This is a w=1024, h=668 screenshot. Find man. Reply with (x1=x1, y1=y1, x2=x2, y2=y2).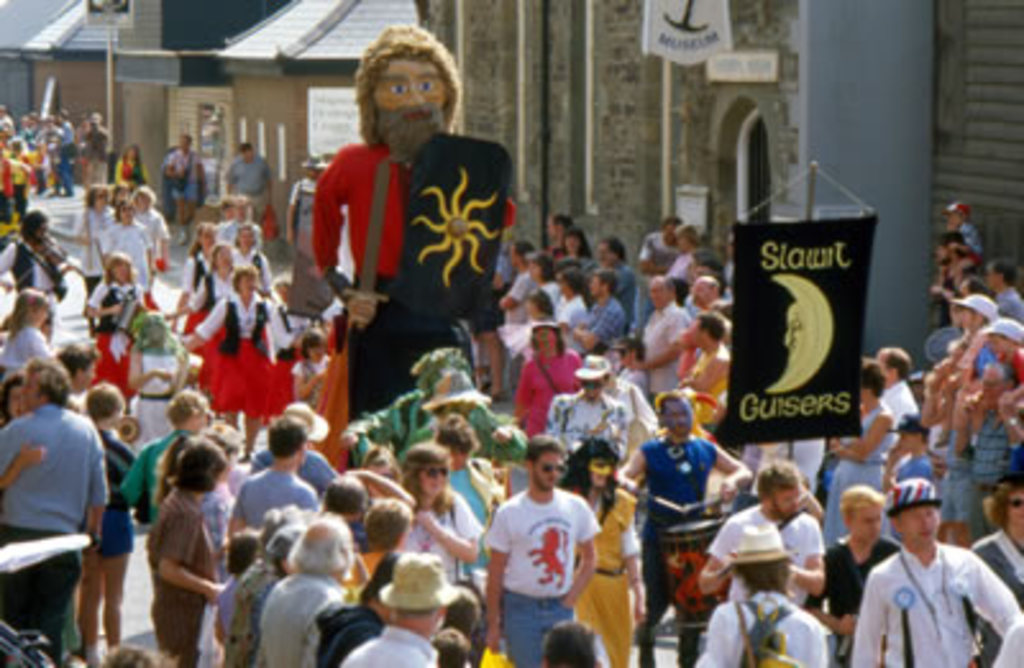
(x1=696, y1=461, x2=829, y2=591).
